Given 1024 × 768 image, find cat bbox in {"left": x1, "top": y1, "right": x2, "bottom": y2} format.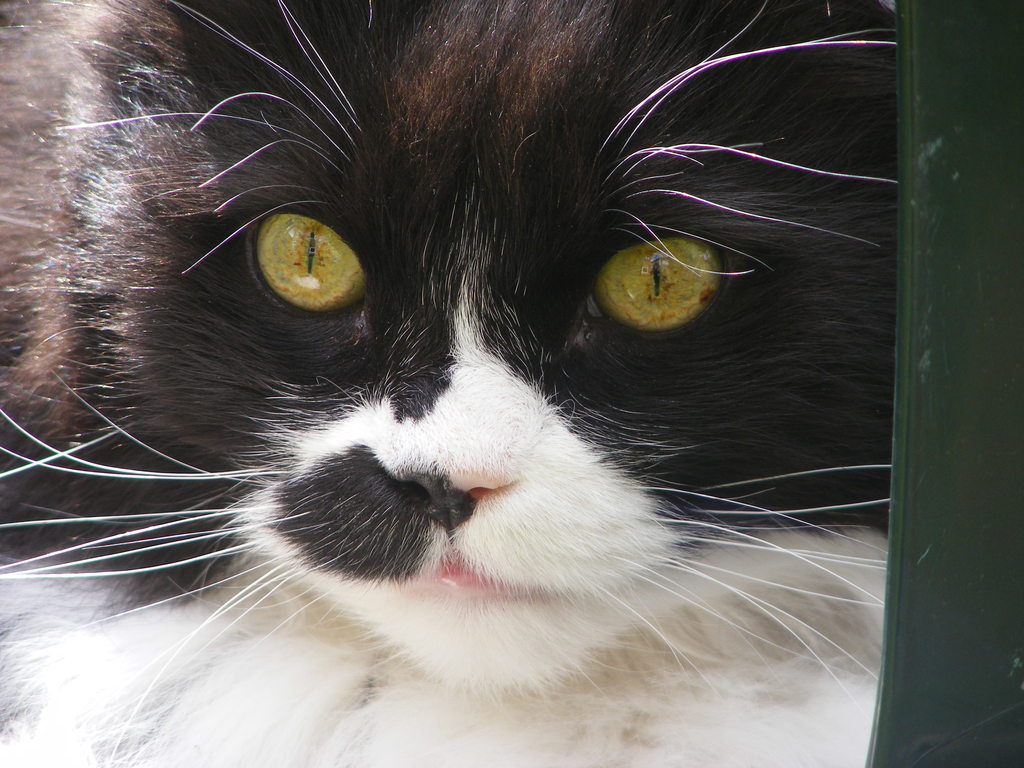
{"left": 1, "top": 3, "right": 906, "bottom": 767}.
